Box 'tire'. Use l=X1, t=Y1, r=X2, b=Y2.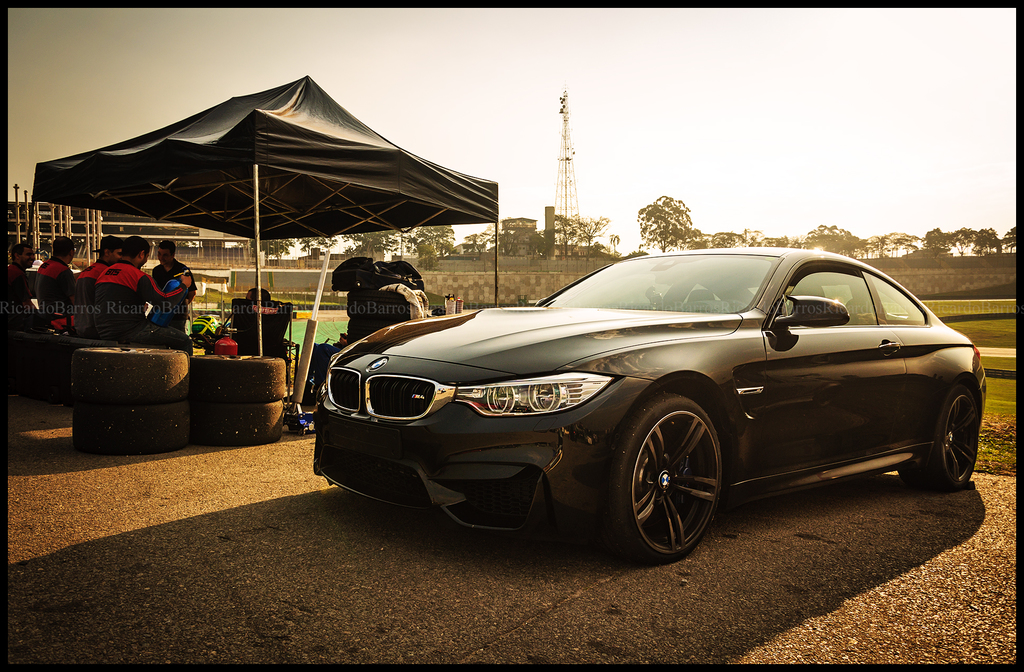
l=194, t=354, r=286, b=403.
